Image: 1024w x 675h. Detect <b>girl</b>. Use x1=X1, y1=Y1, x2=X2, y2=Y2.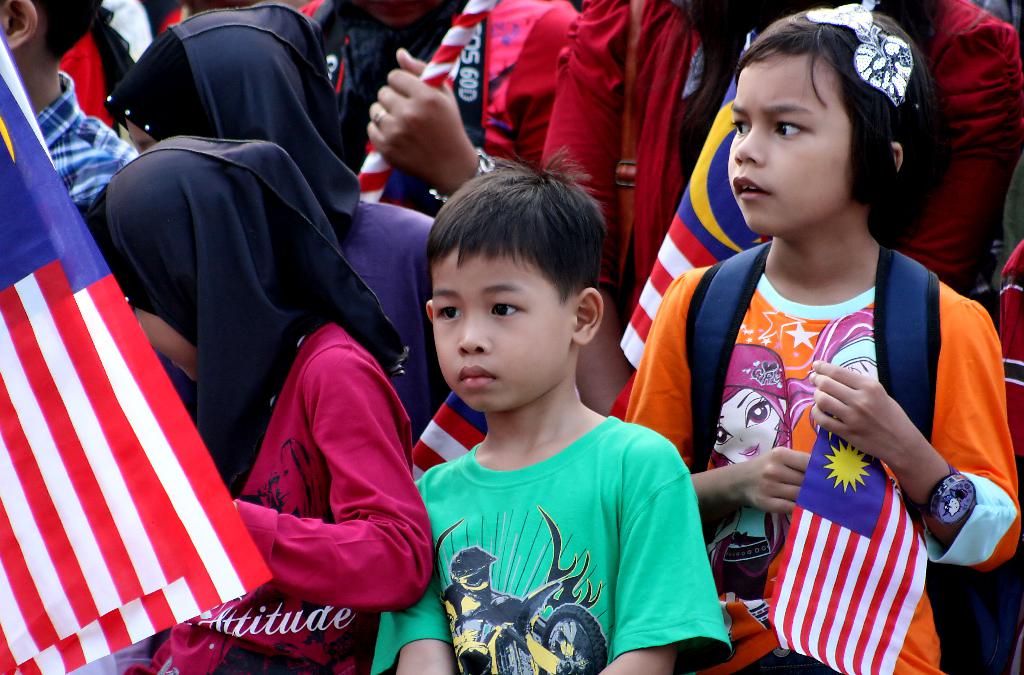
x1=90, y1=135, x2=430, y2=670.
